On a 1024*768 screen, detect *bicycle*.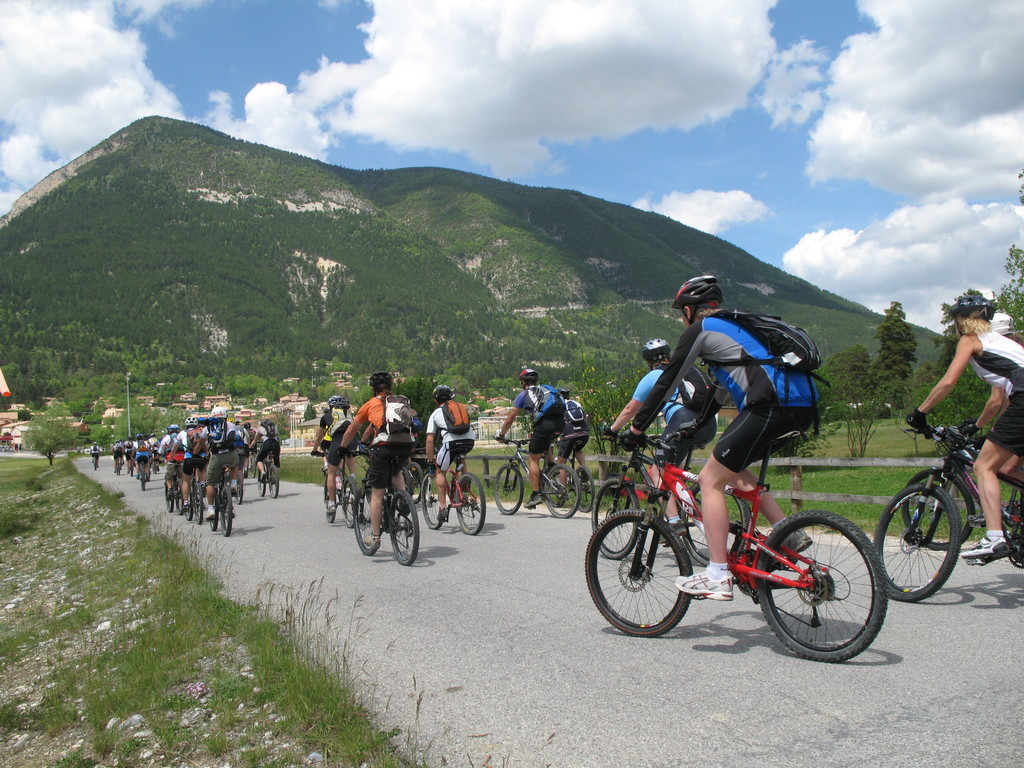
detection(93, 454, 105, 470).
